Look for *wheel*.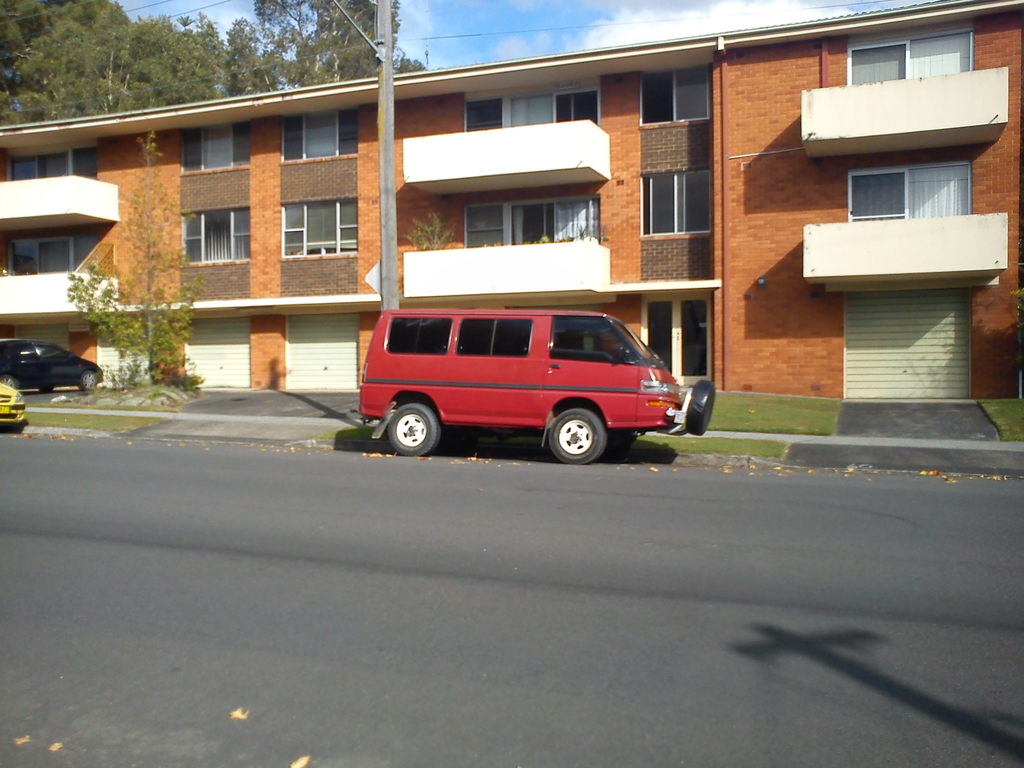
Found: BBox(82, 369, 102, 393).
